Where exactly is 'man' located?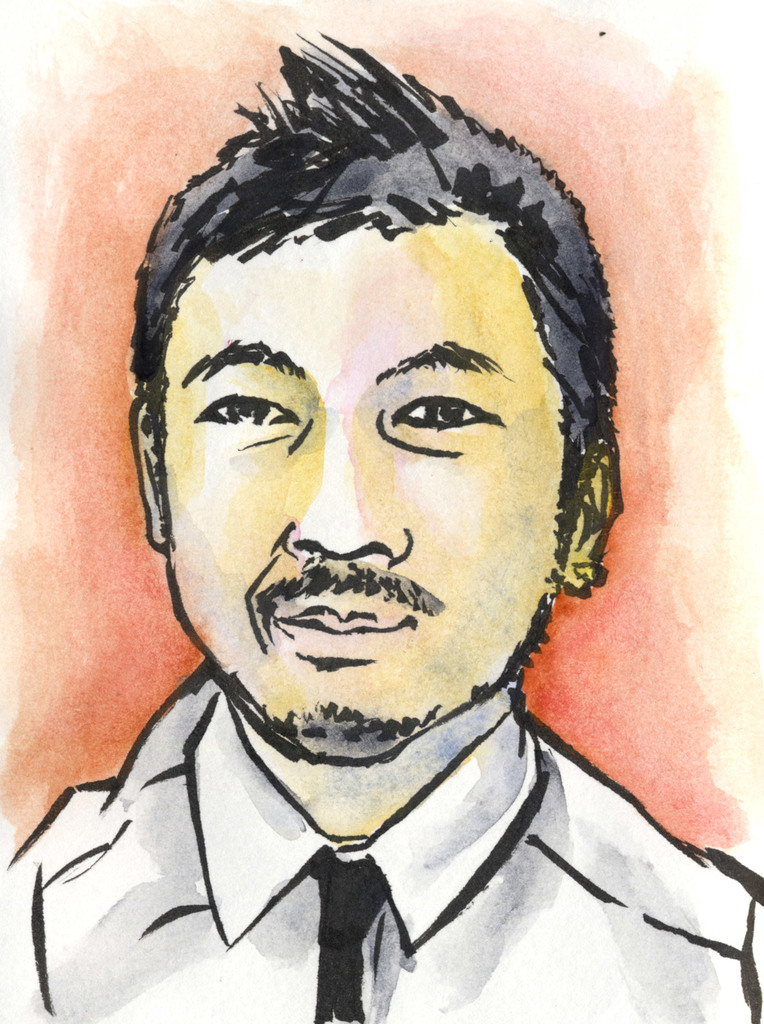
Its bounding box is l=0, t=36, r=763, b=1023.
